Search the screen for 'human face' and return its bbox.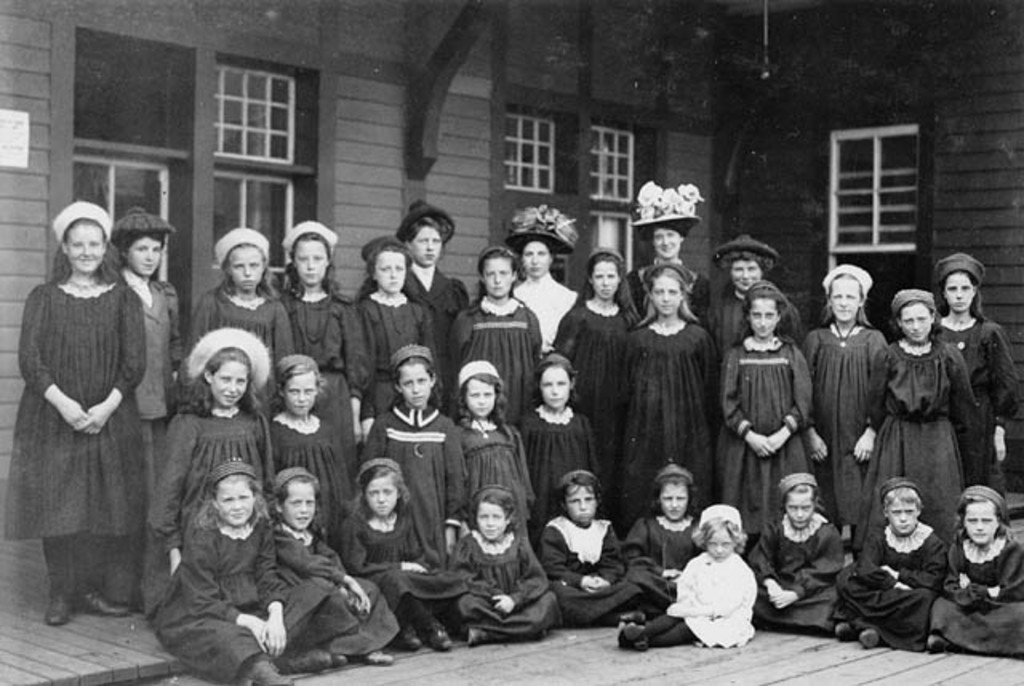
Found: (475,502,509,537).
